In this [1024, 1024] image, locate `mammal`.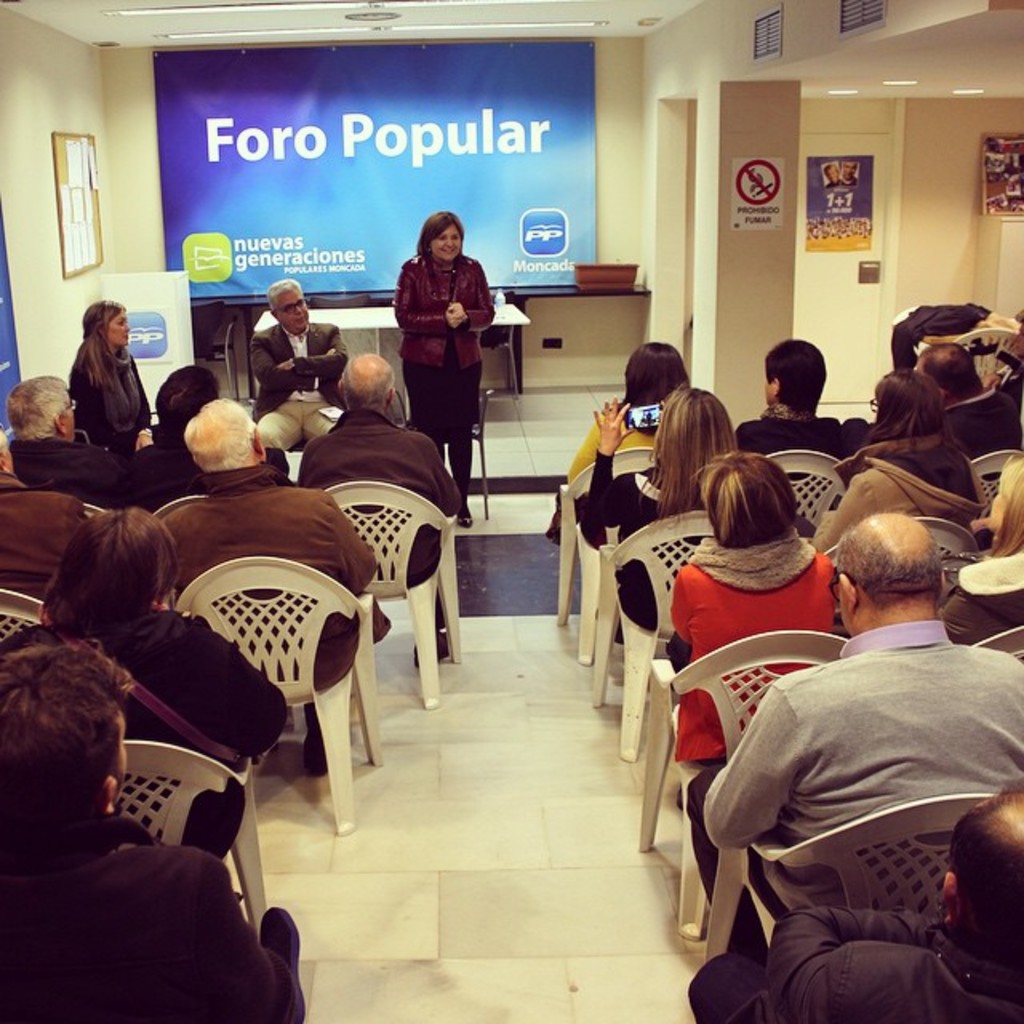
Bounding box: (254,342,346,453).
